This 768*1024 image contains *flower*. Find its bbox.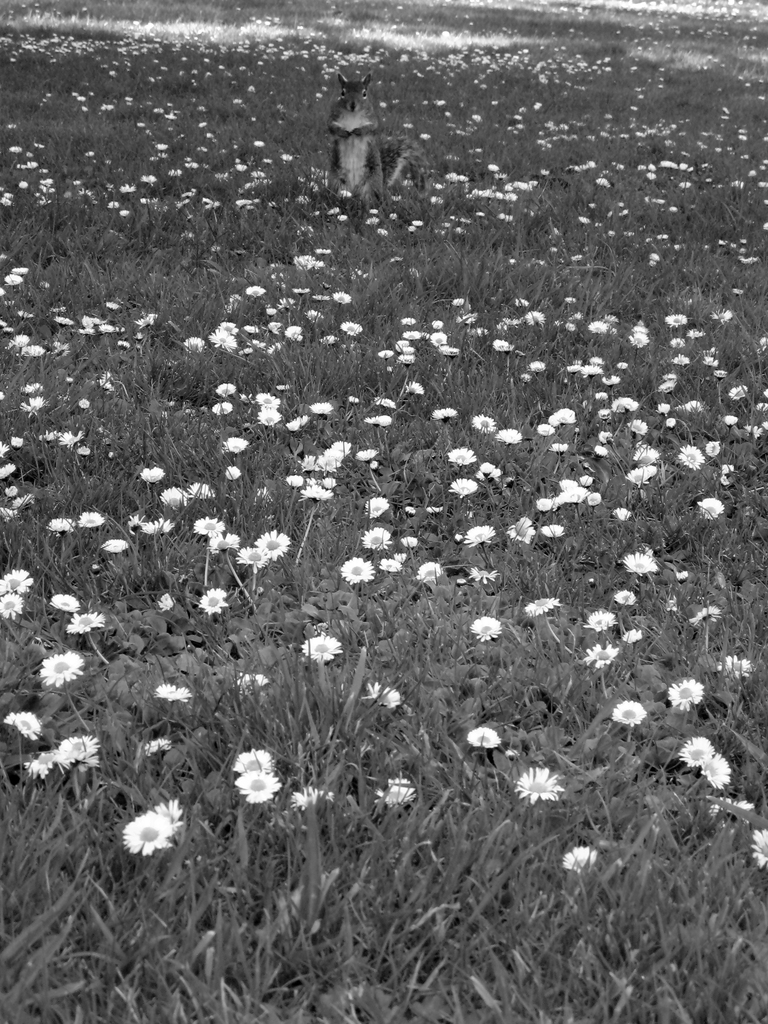
[left=585, top=610, right=610, bottom=629].
